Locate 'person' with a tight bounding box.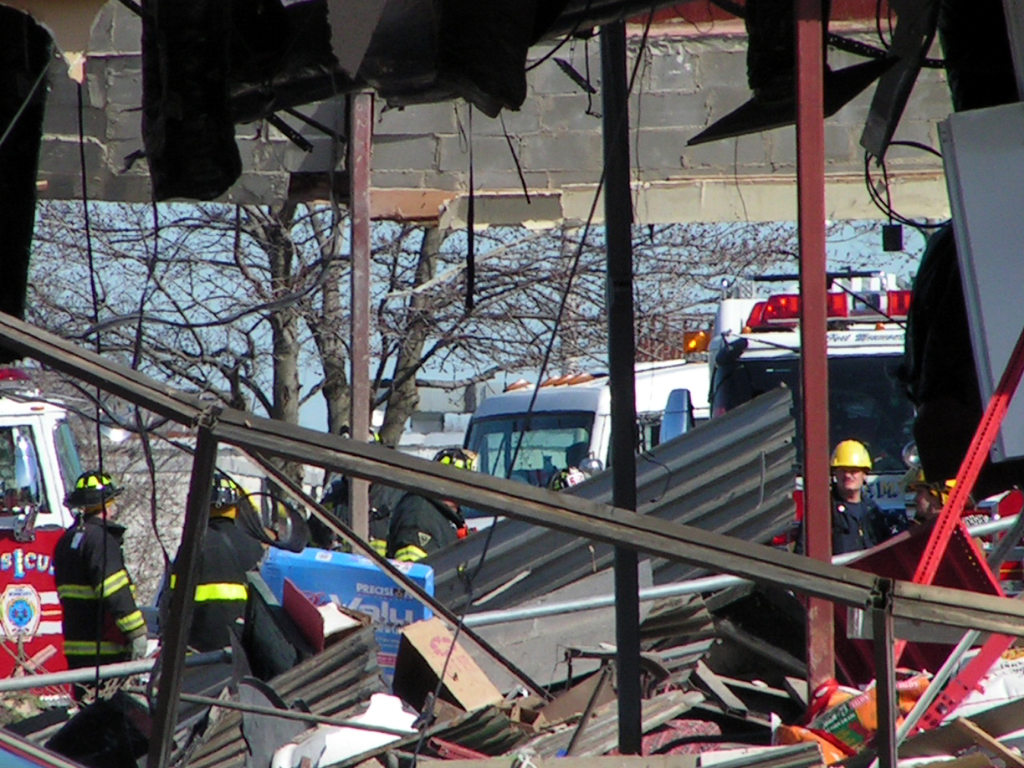
bbox=(381, 426, 489, 574).
